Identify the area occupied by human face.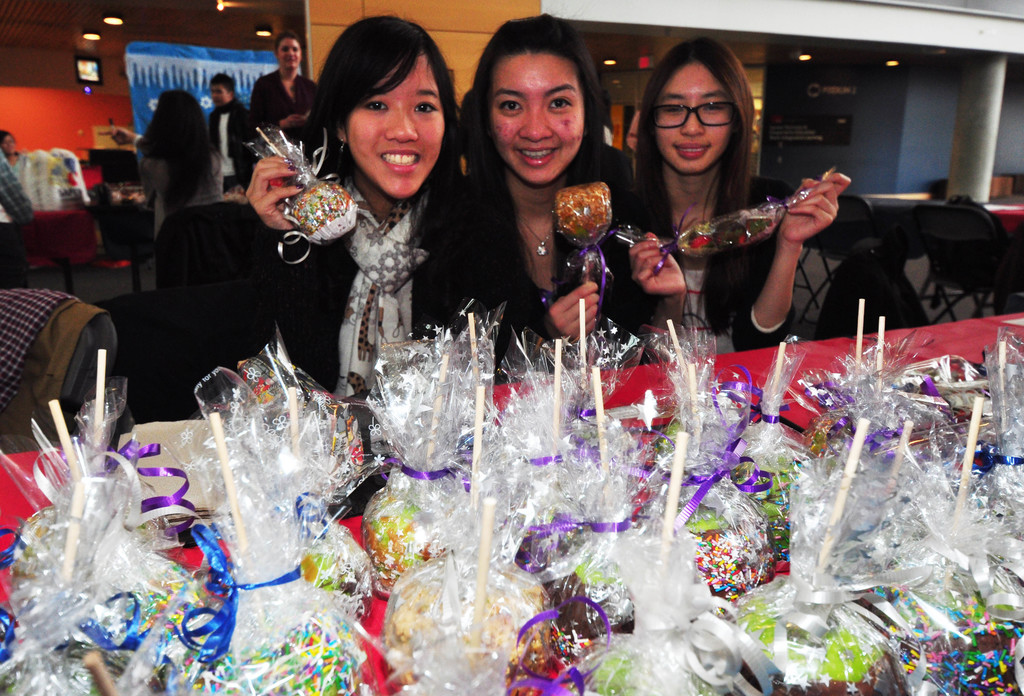
Area: crop(278, 38, 301, 73).
